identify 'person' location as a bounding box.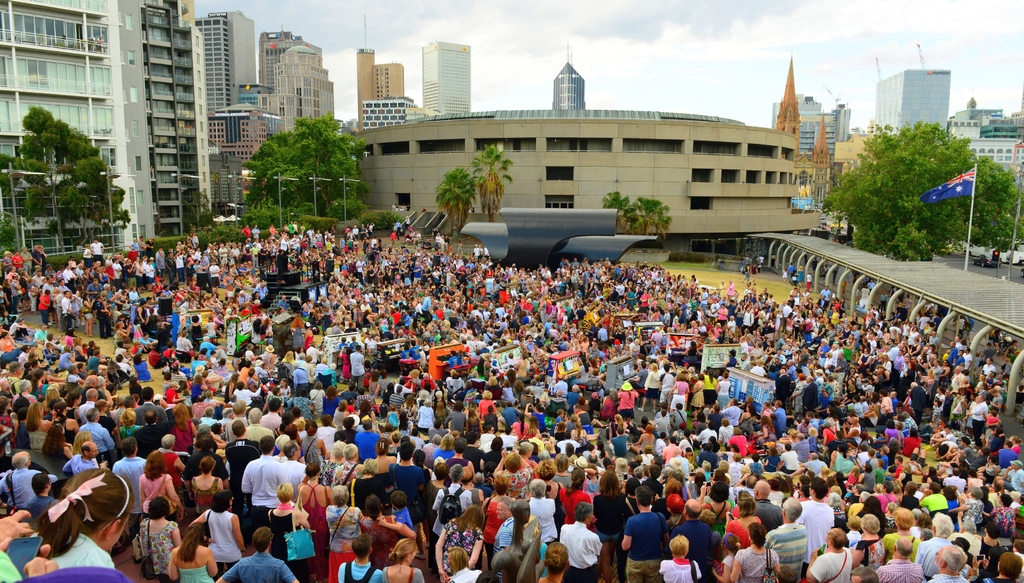
{"left": 445, "top": 541, "right": 489, "bottom": 581}.
